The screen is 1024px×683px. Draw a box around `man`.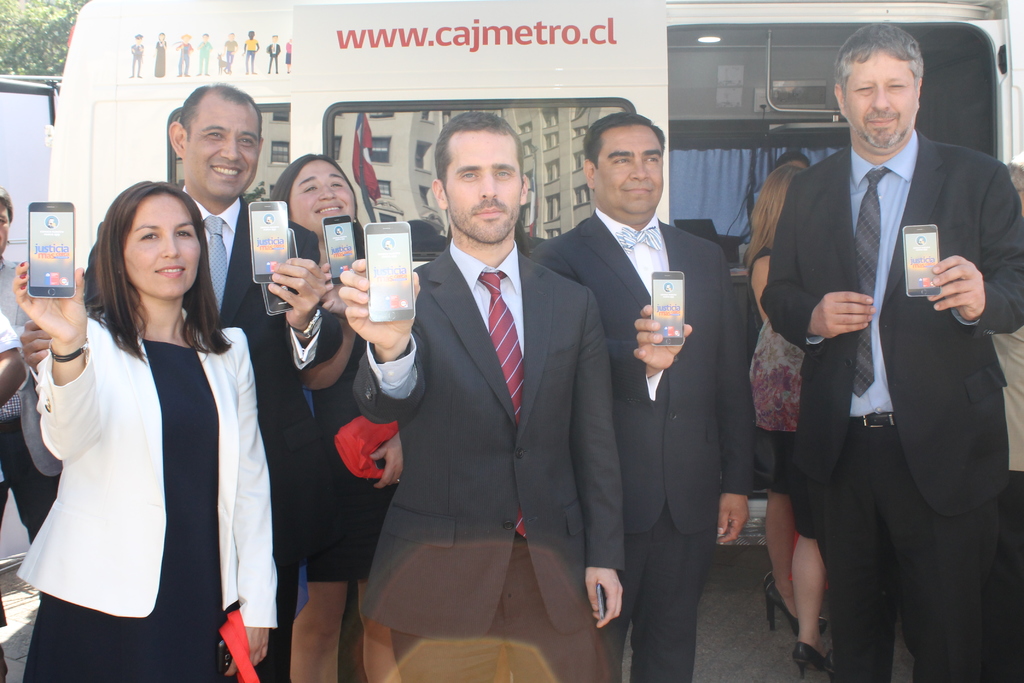
region(125, 33, 145, 79).
